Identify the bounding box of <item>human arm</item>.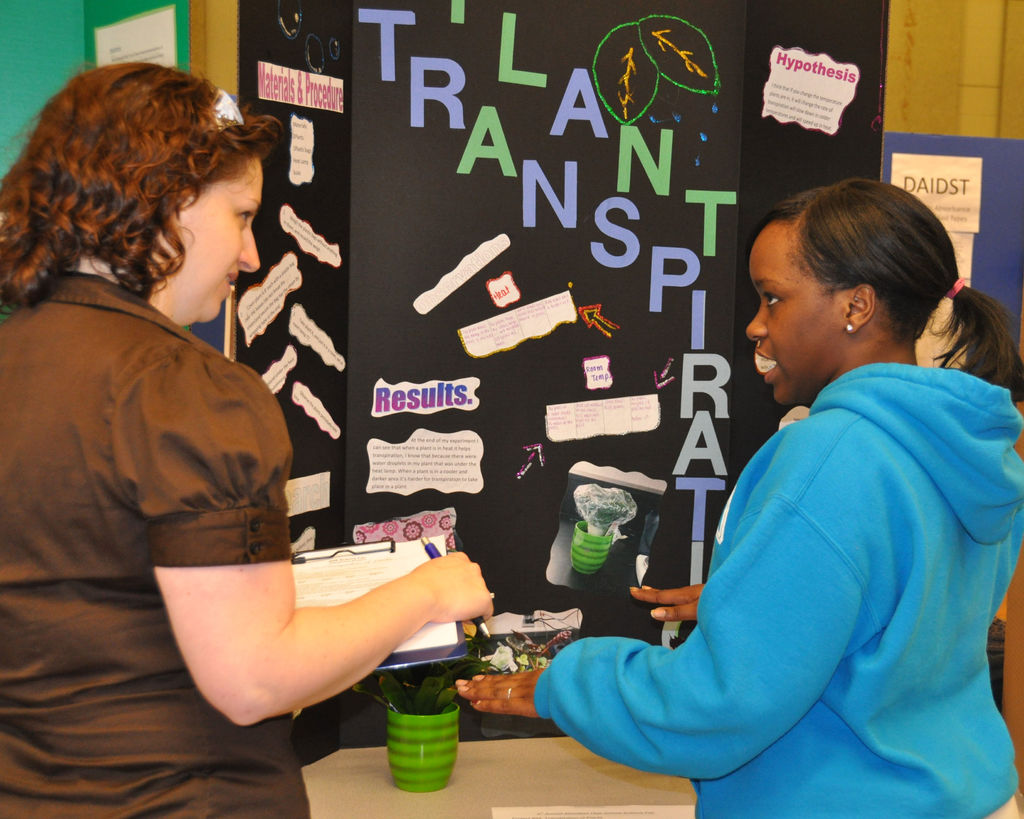
box(102, 391, 432, 730).
